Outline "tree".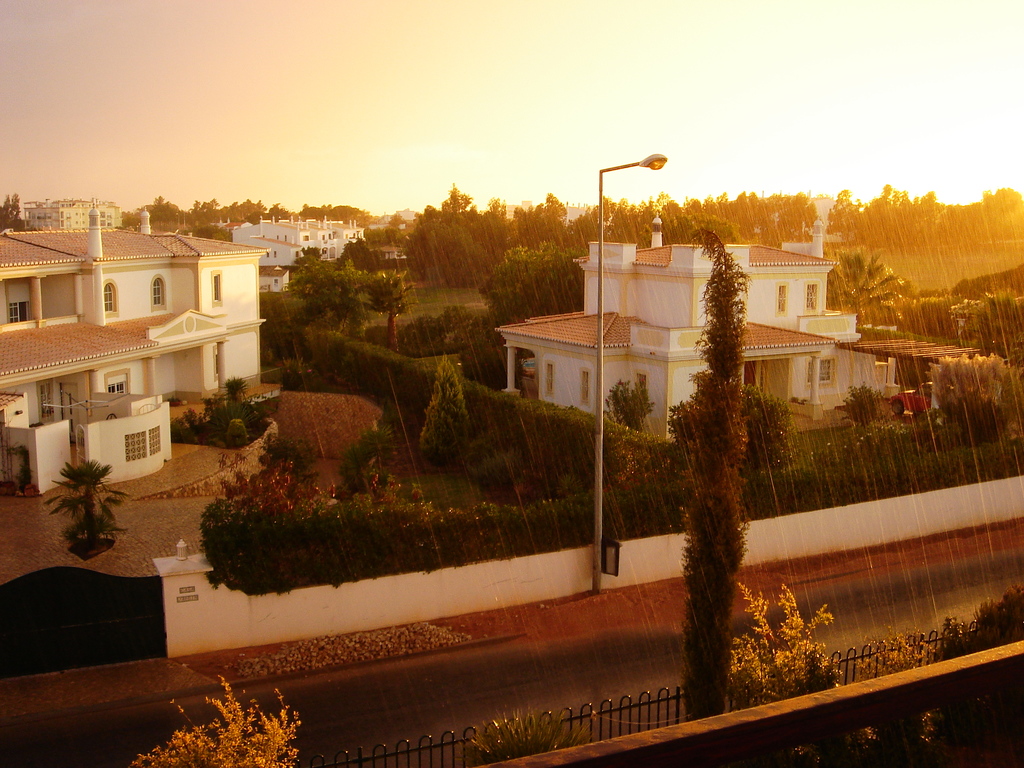
Outline: bbox=(845, 621, 941, 687).
